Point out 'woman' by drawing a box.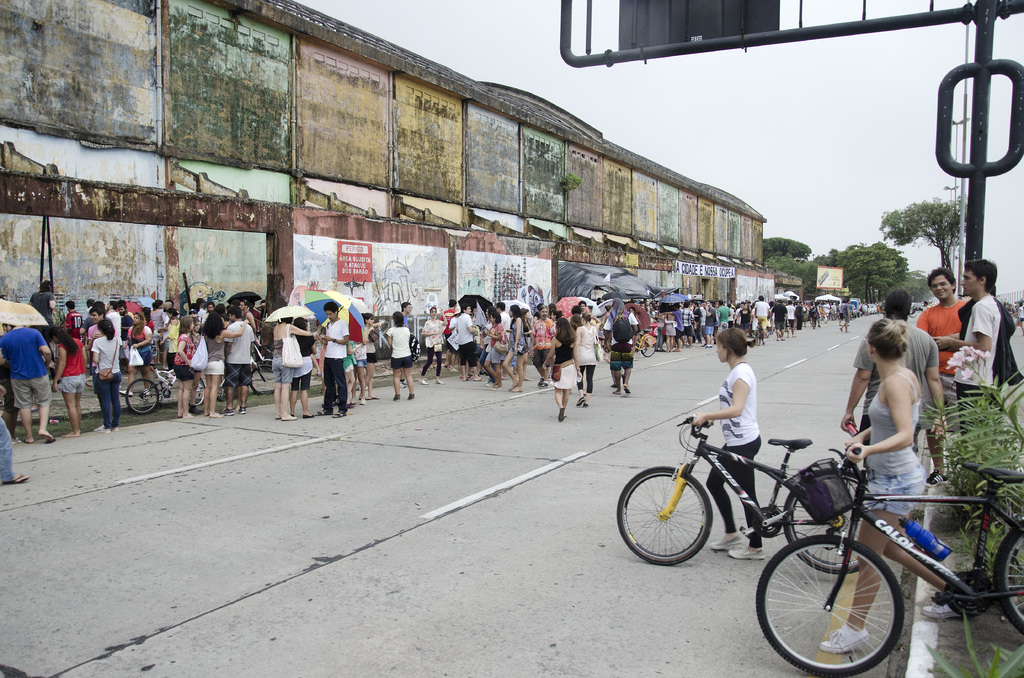
pyautogui.locateOnScreen(387, 311, 418, 401).
